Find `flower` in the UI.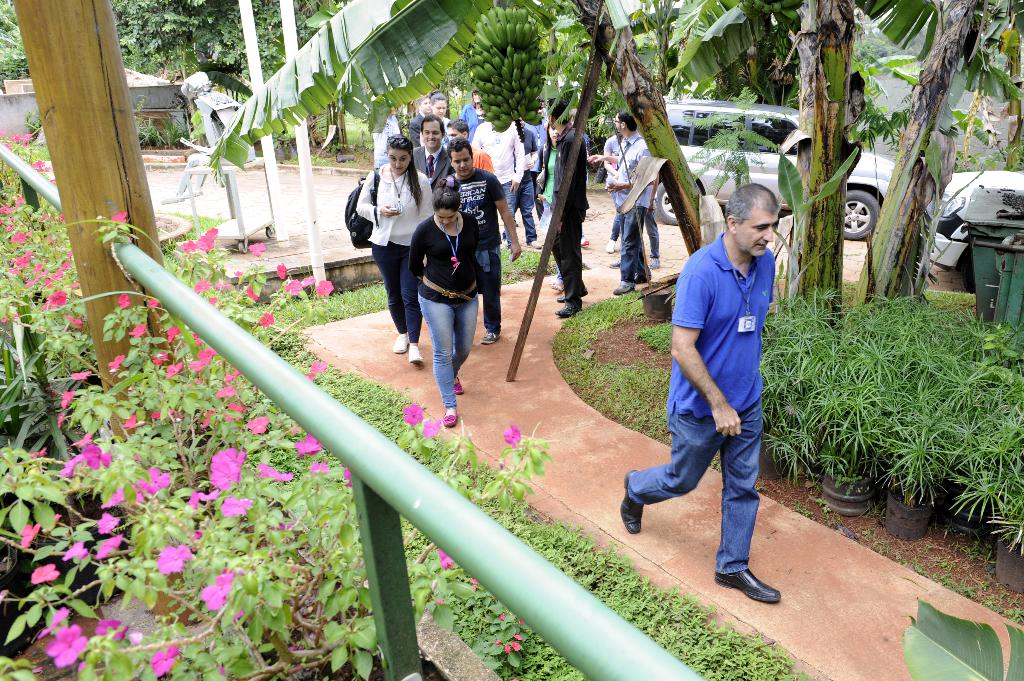
UI element at 424/413/445/440.
